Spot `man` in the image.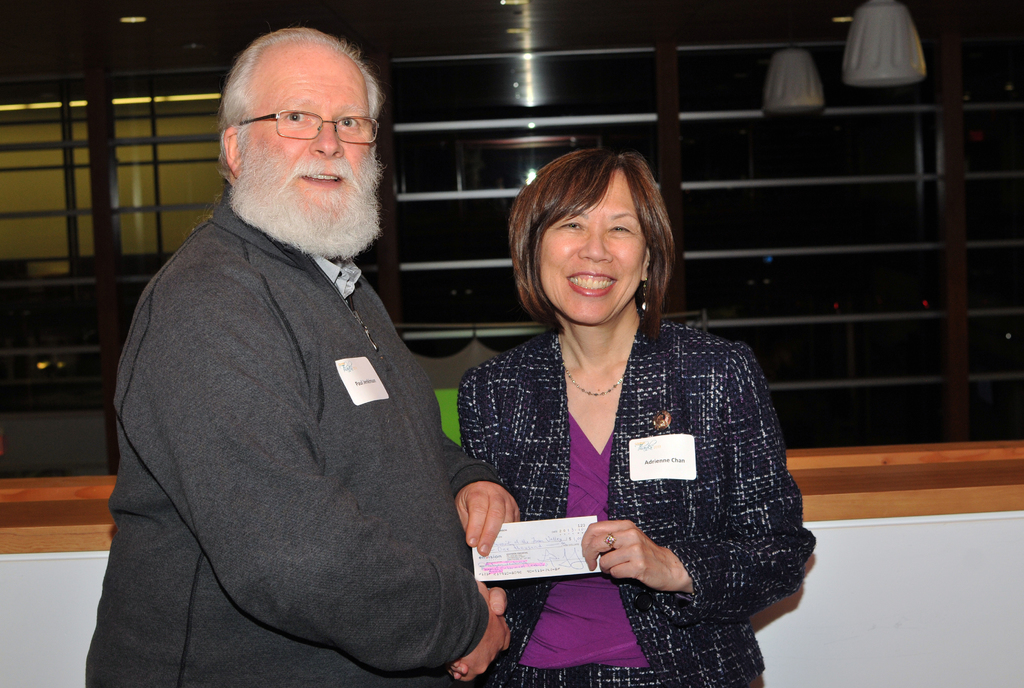
`man` found at [71, 0, 496, 679].
